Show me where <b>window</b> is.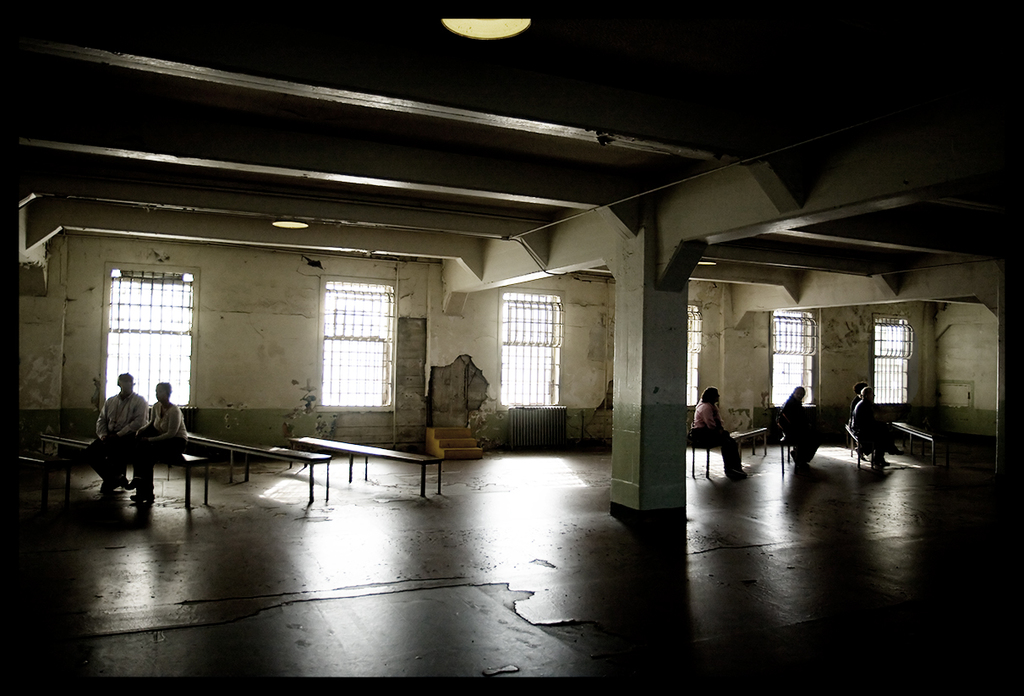
<b>window</b> is at [left=307, top=252, right=394, bottom=424].
